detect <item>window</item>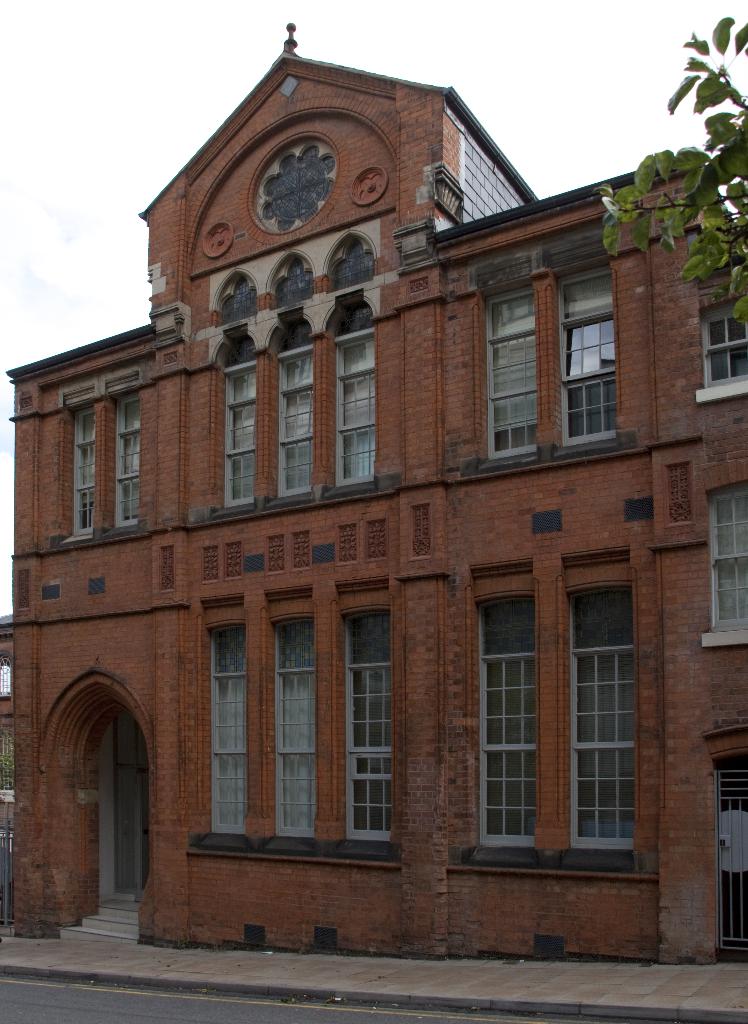
<box>458,563,533,863</box>
